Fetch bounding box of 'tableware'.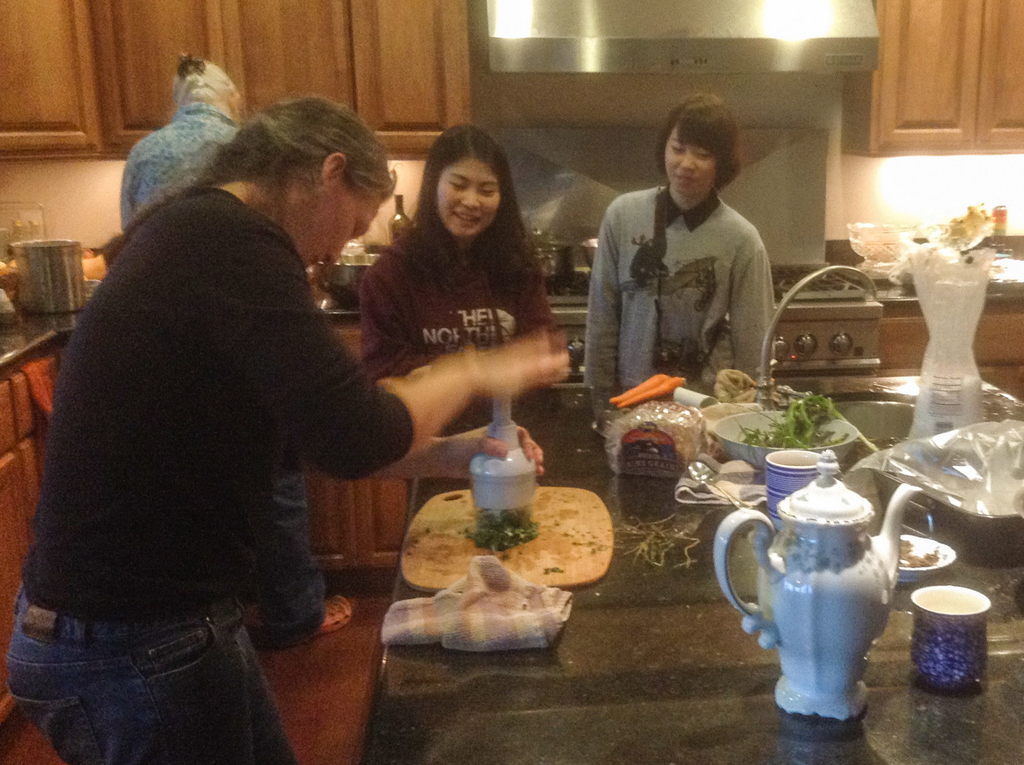
Bbox: (x1=715, y1=457, x2=921, y2=730).
